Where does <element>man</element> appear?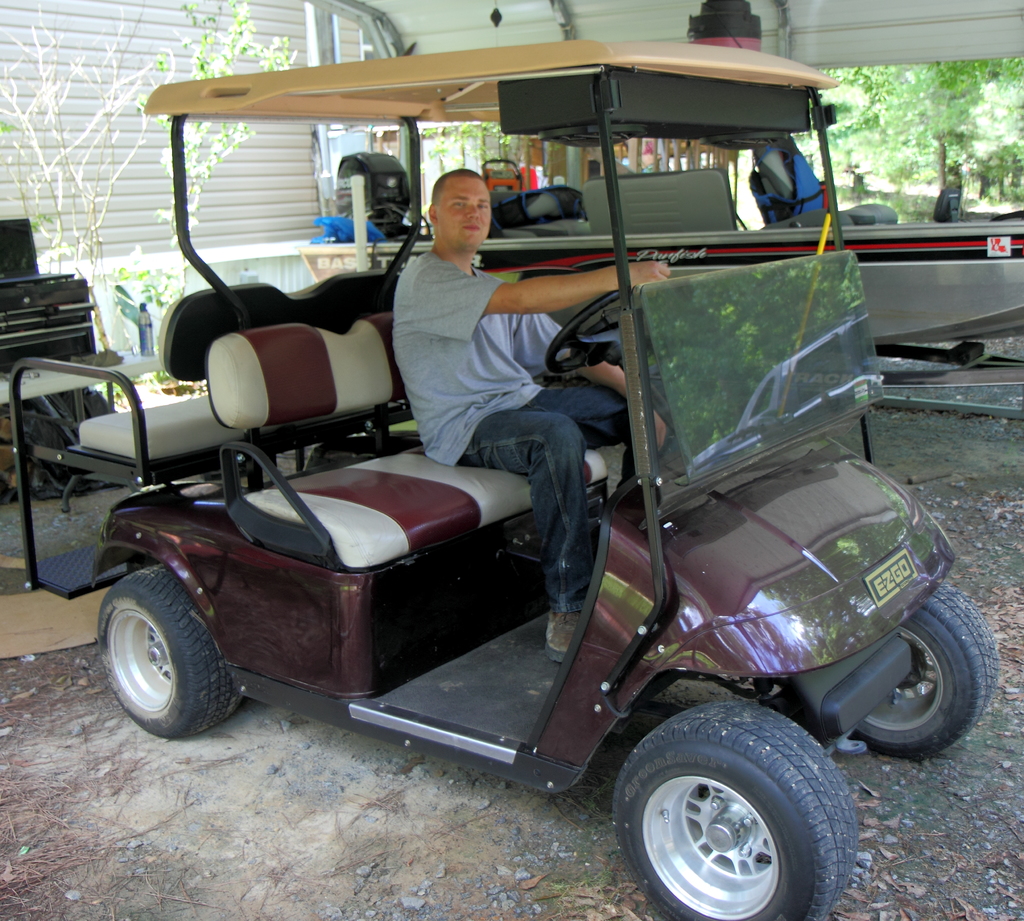
Appears at {"x1": 392, "y1": 165, "x2": 673, "y2": 668}.
